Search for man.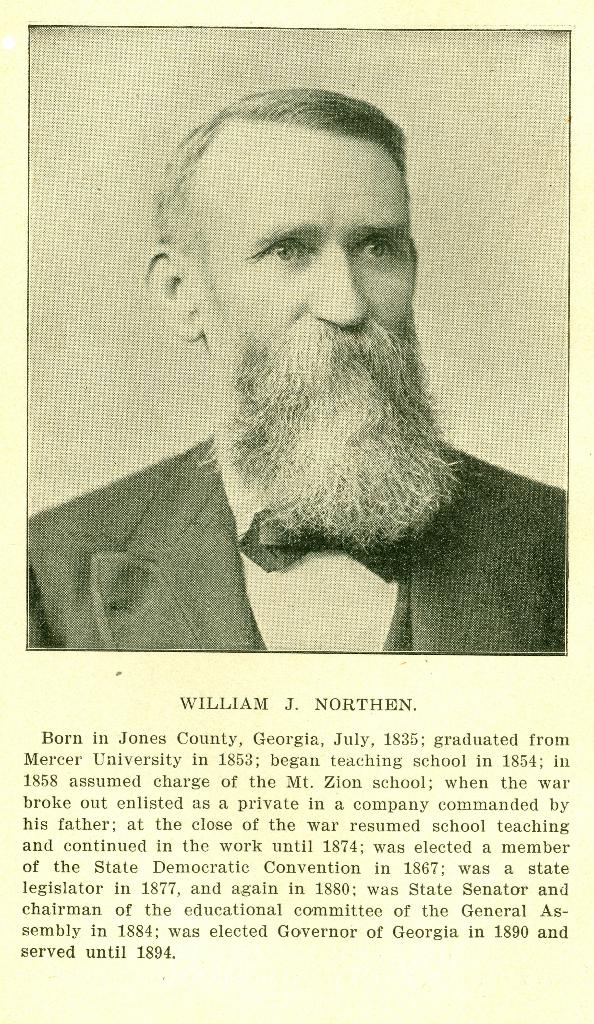
Found at rect(70, 112, 570, 699).
